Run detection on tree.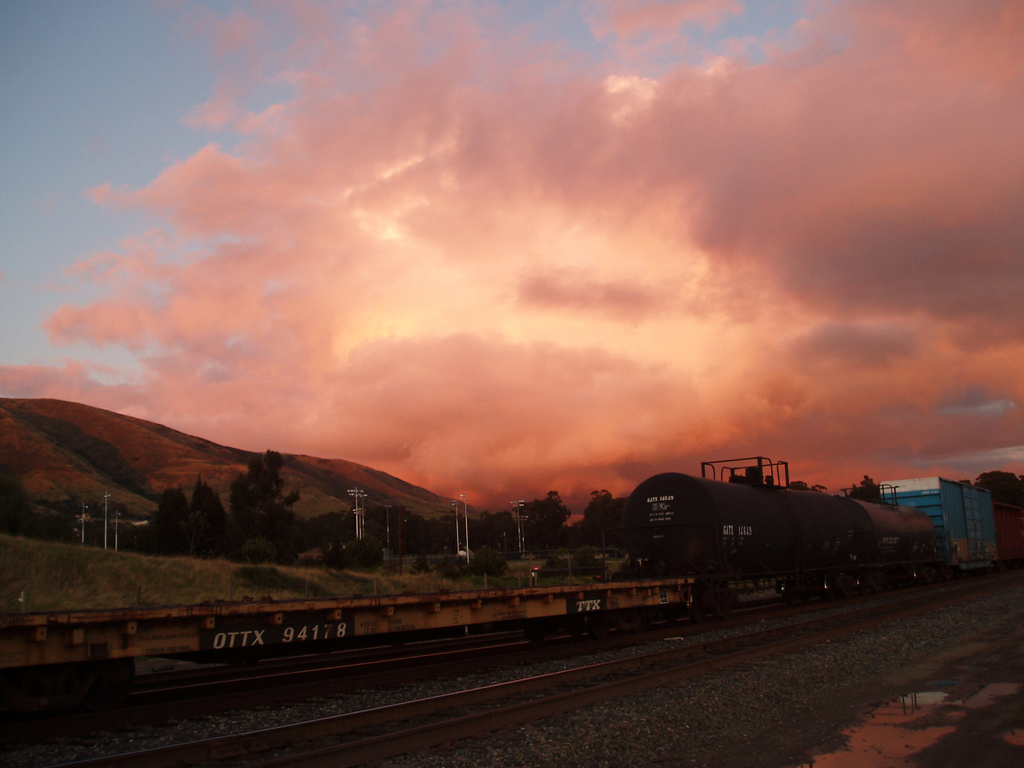
Result: rect(140, 484, 191, 554).
